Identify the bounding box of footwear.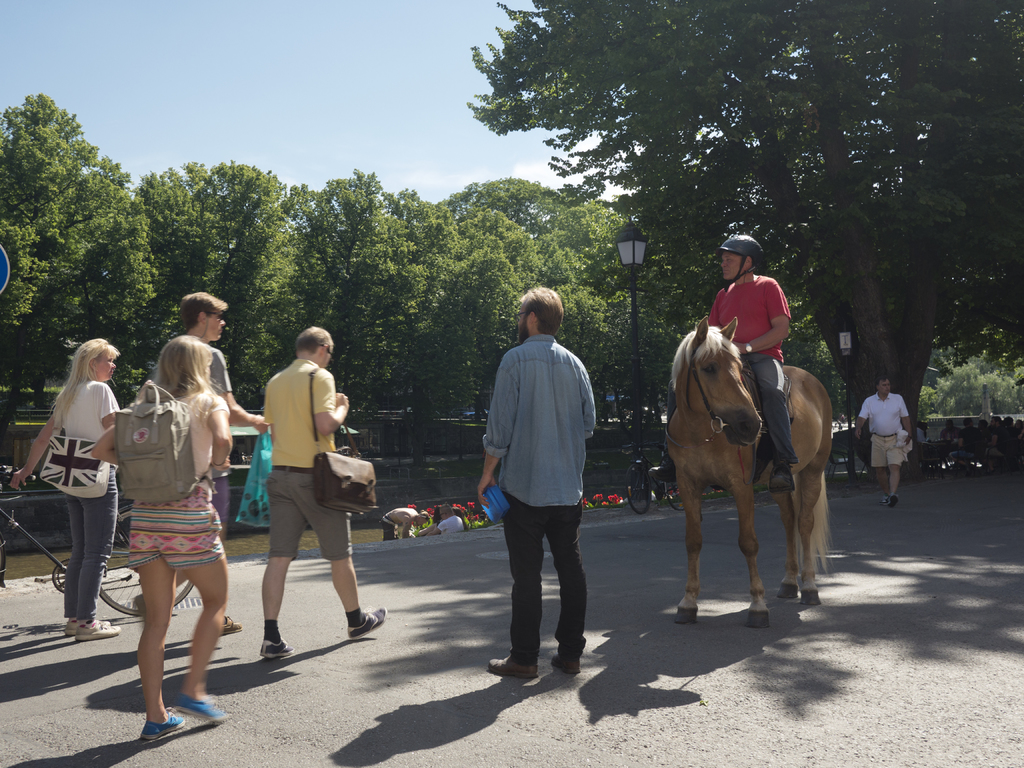
left=348, top=608, right=390, bottom=640.
